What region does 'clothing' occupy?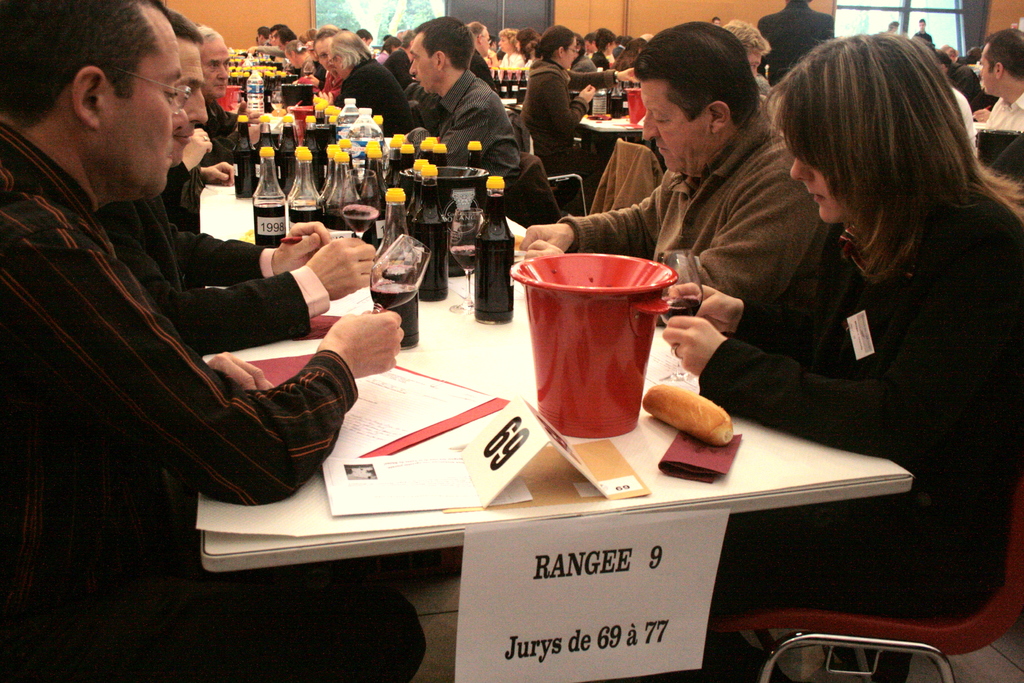
(590,135,657,220).
